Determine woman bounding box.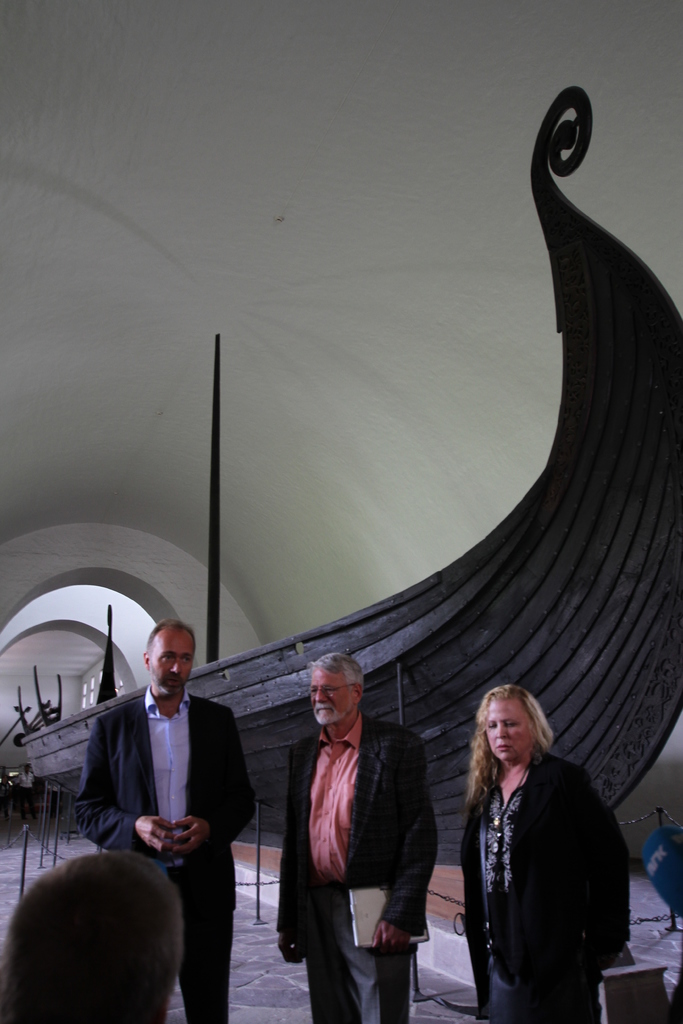
Determined: pyautogui.locateOnScreen(432, 707, 627, 1006).
